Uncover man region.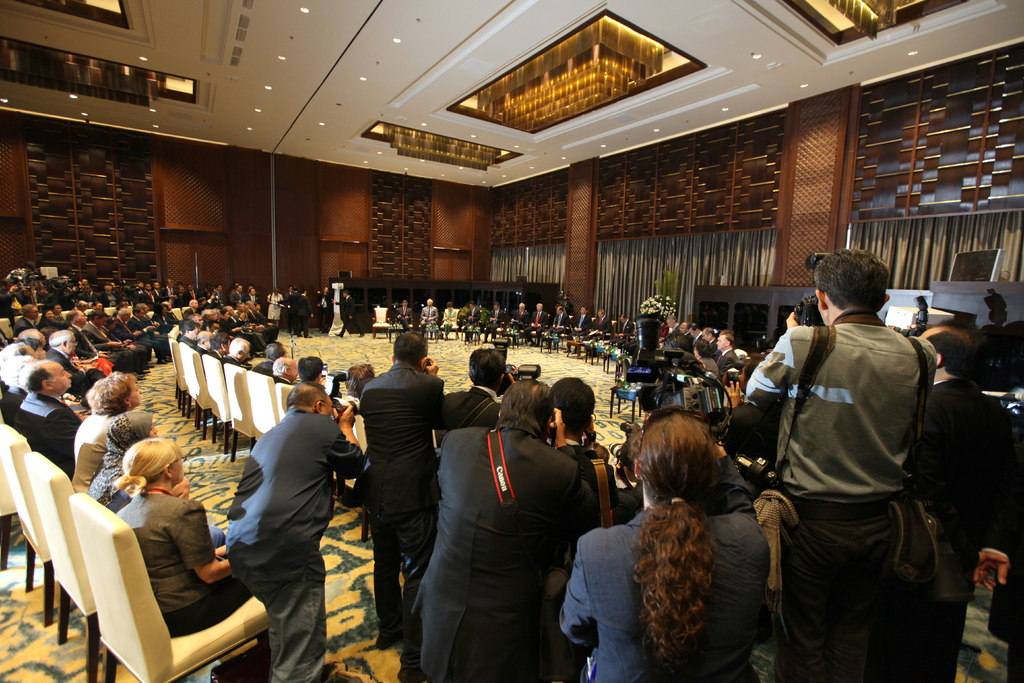
Uncovered: x1=362 y1=325 x2=444 y2=679.
